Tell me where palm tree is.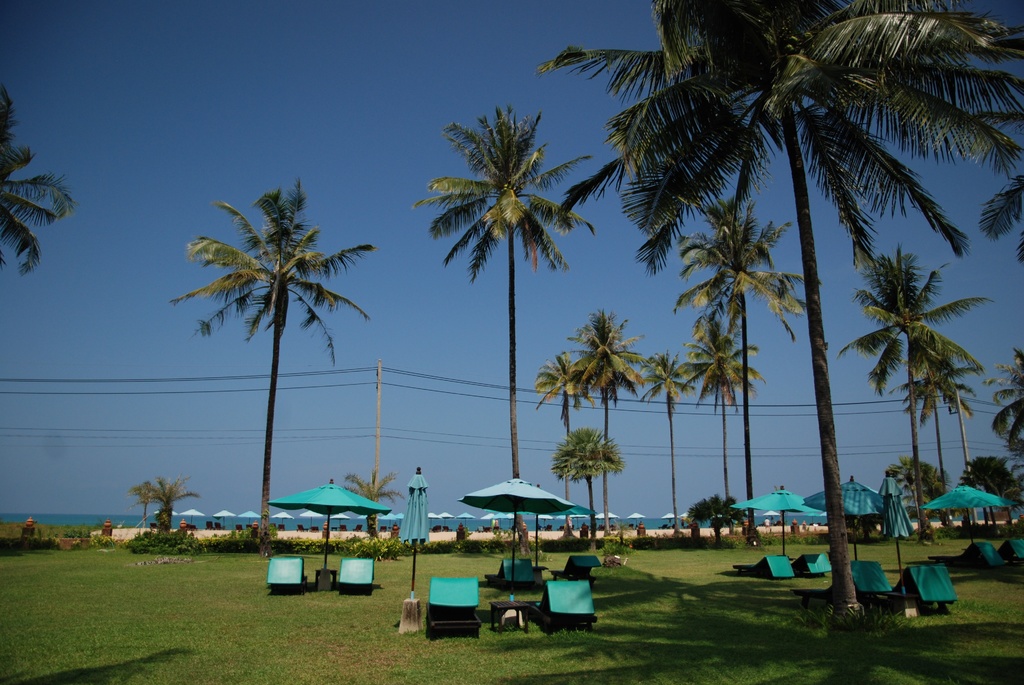
palm tree is at 424:104:566:530.
